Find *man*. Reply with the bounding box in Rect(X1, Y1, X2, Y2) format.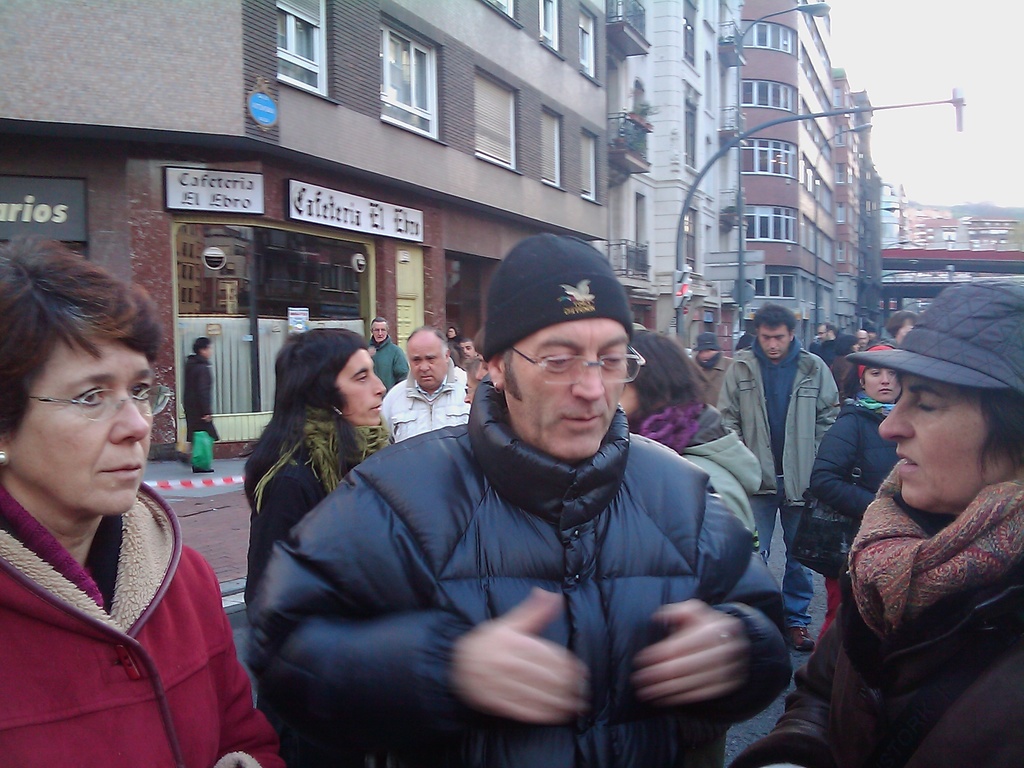
Rect(250, 270, 802, 767).
